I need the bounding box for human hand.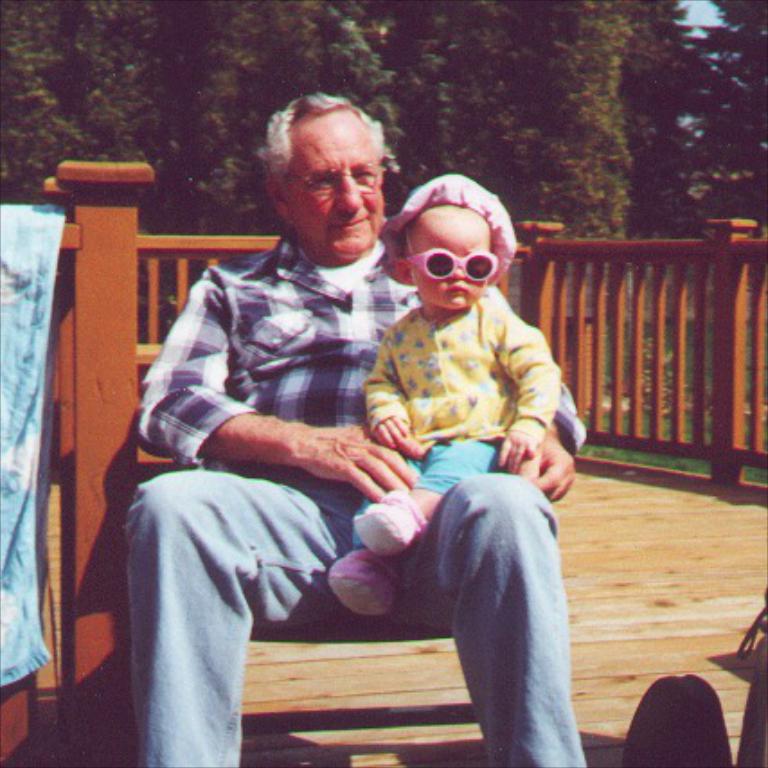
Here it is: 495 428 540 475.
